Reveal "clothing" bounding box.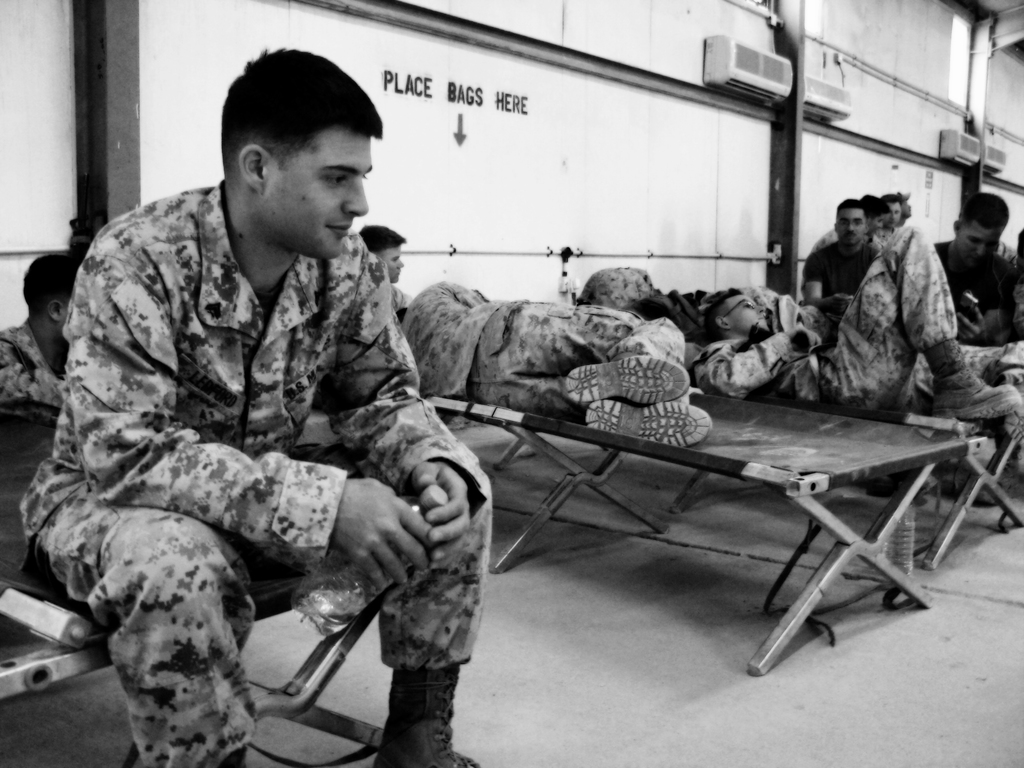
Revealed: region(794, 236, 893, 301).
